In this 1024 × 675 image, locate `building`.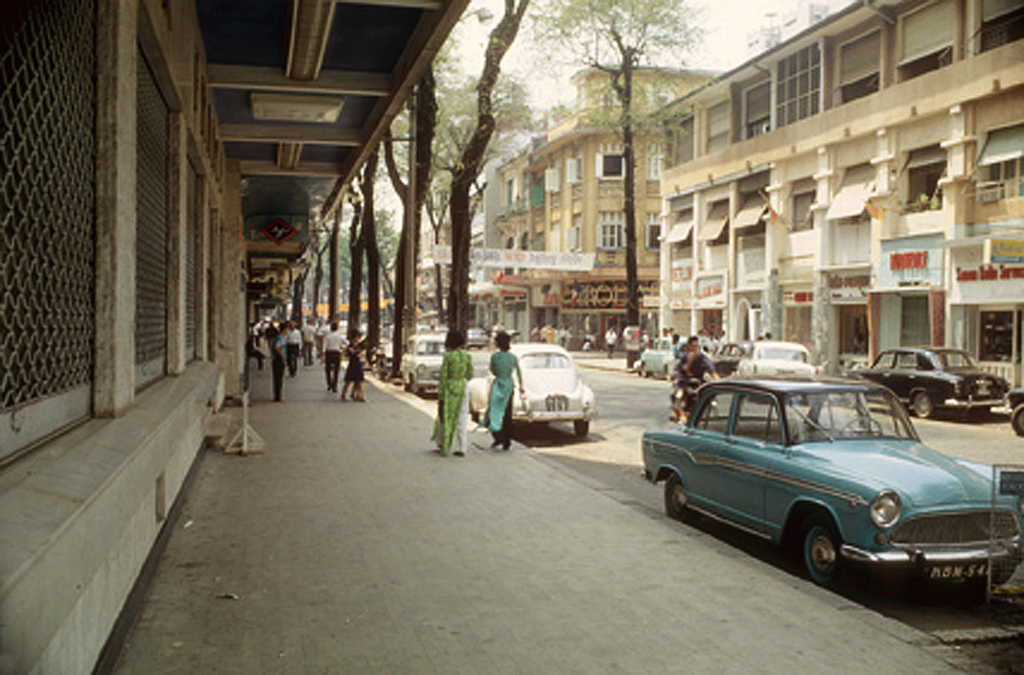
Bounding box: <box>644,0,1023,408</box>.
